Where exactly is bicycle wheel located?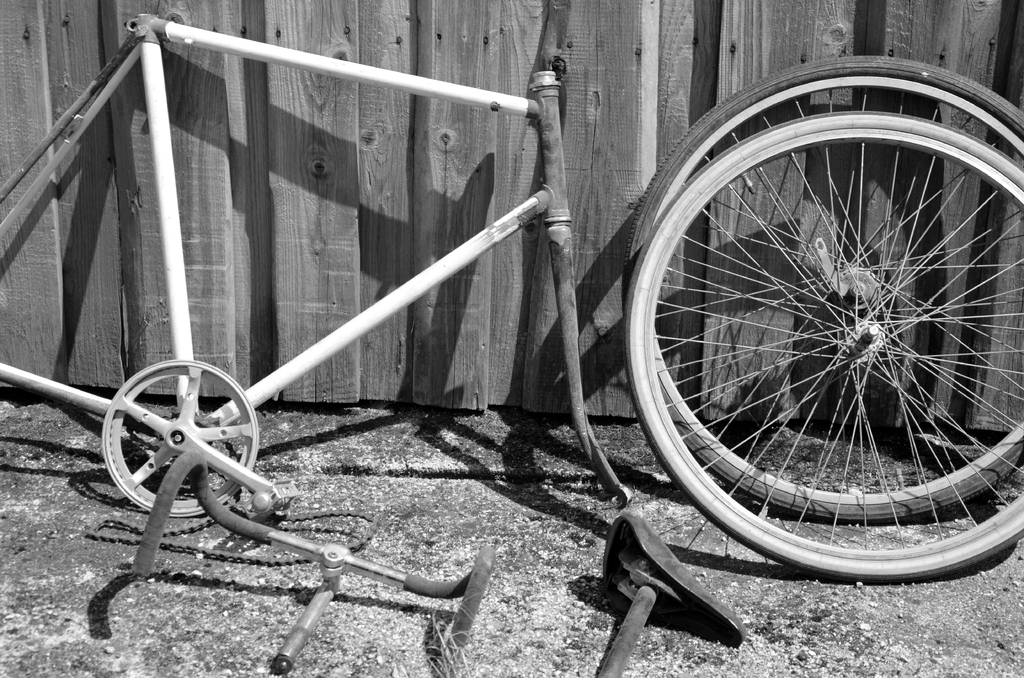
Its bounding box is BBox(625, 52, 1023, 522).
